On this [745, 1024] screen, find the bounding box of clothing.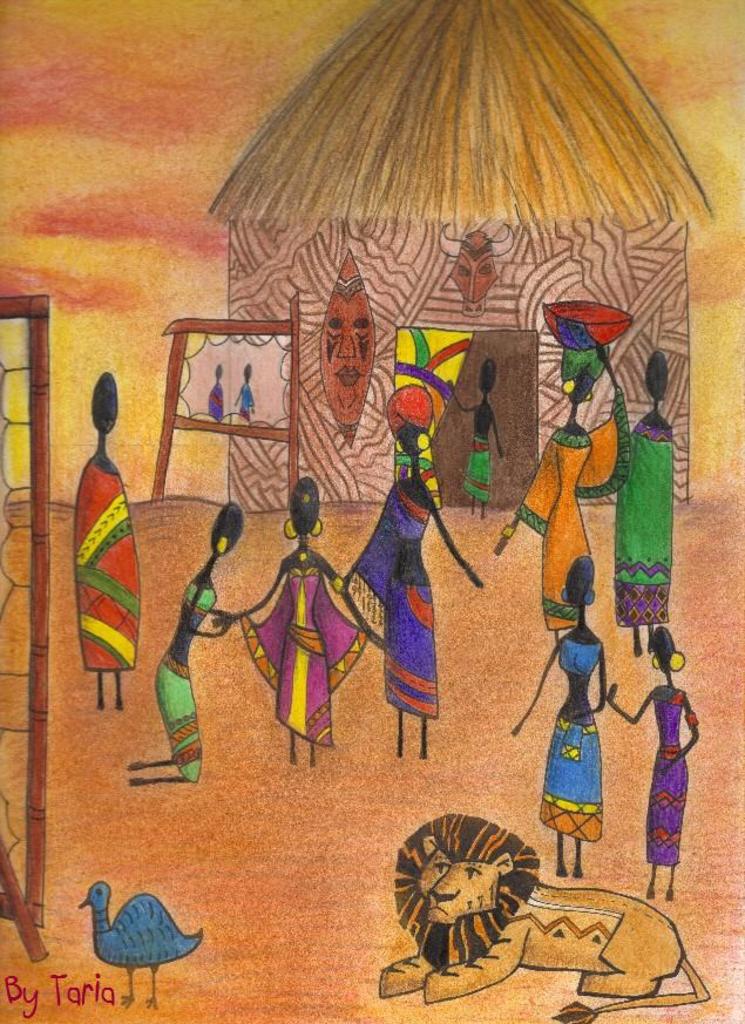
Bounding box: [609,433,677,635].
